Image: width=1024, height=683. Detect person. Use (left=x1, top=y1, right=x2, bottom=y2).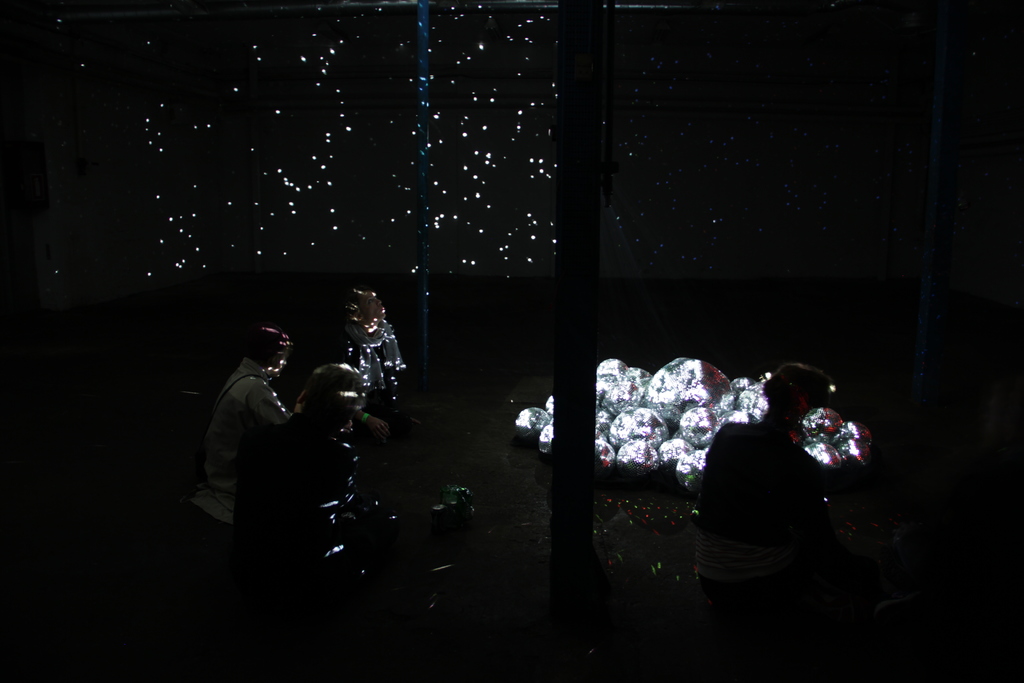
(left=690, top=361, right=854, bottom=602).
